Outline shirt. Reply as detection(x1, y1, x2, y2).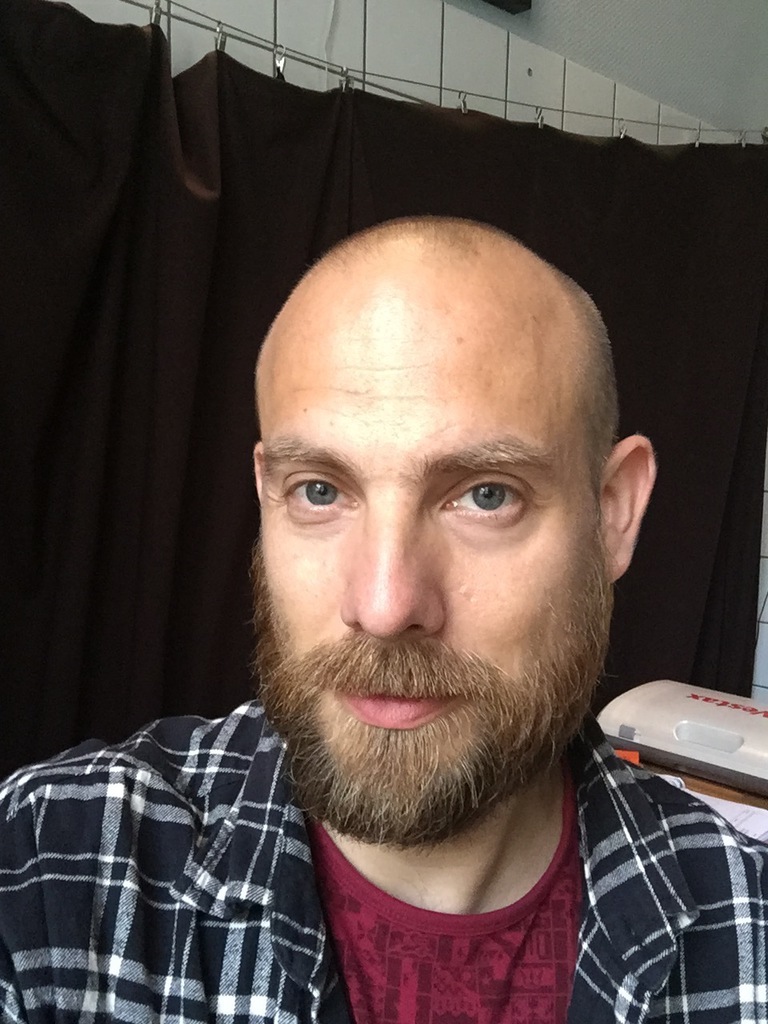
detection(0, 696, 767, 1023).
